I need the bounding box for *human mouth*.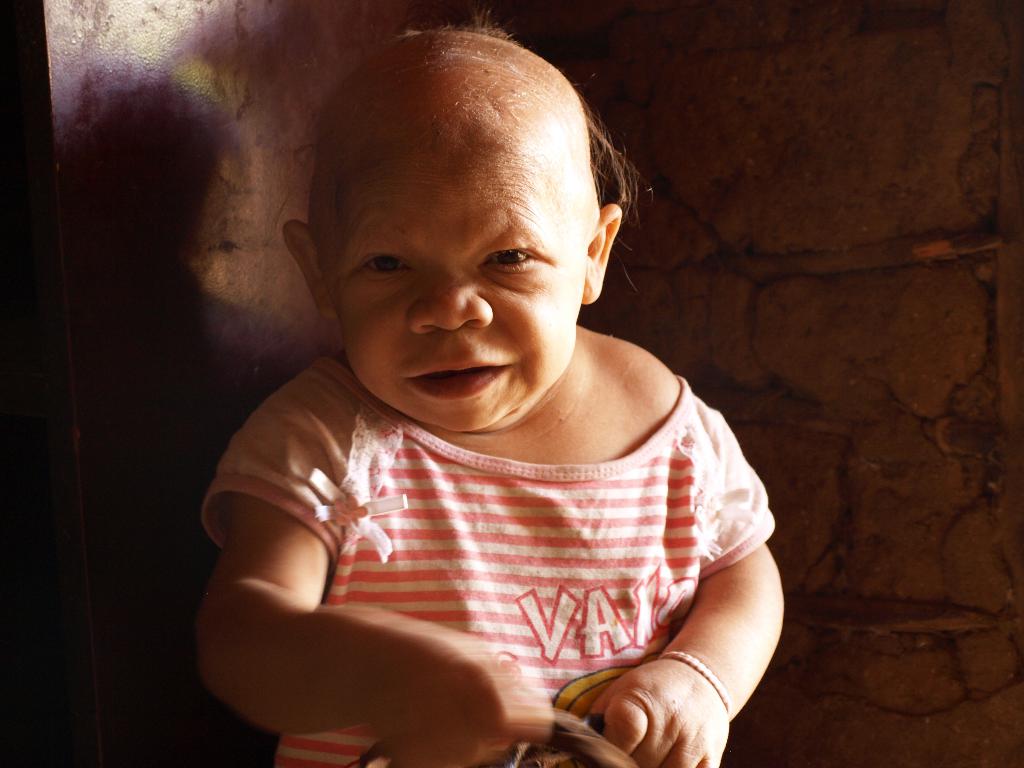
Here it is: <region>396, 350, 518, 403</region>.
